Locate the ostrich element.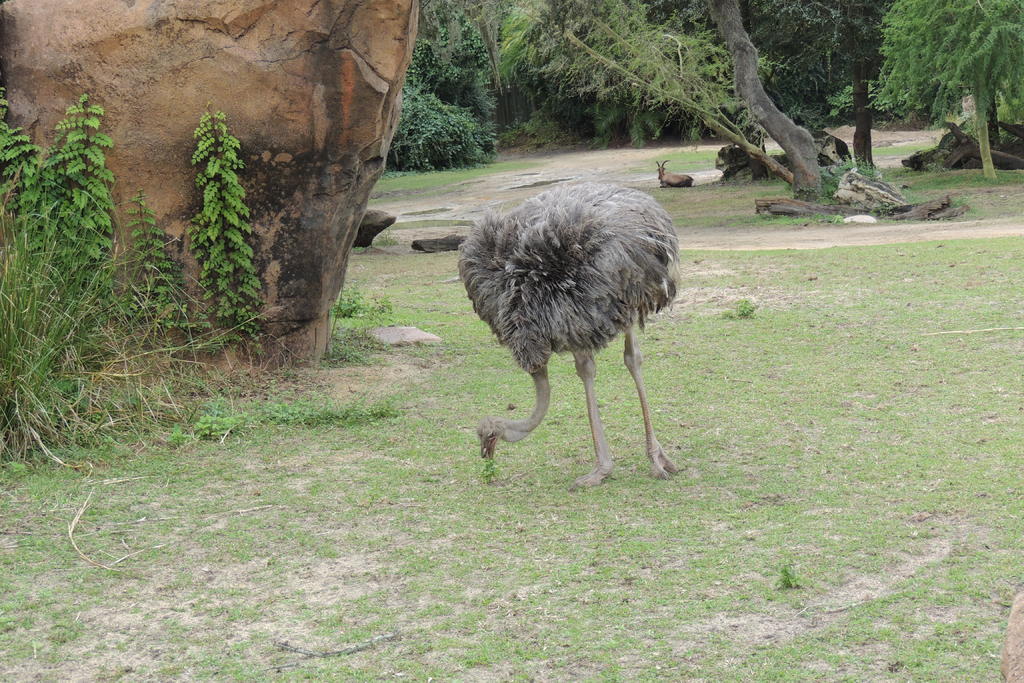
Element bbox: (x1=428, y1=153, x2=707, y2=484).
